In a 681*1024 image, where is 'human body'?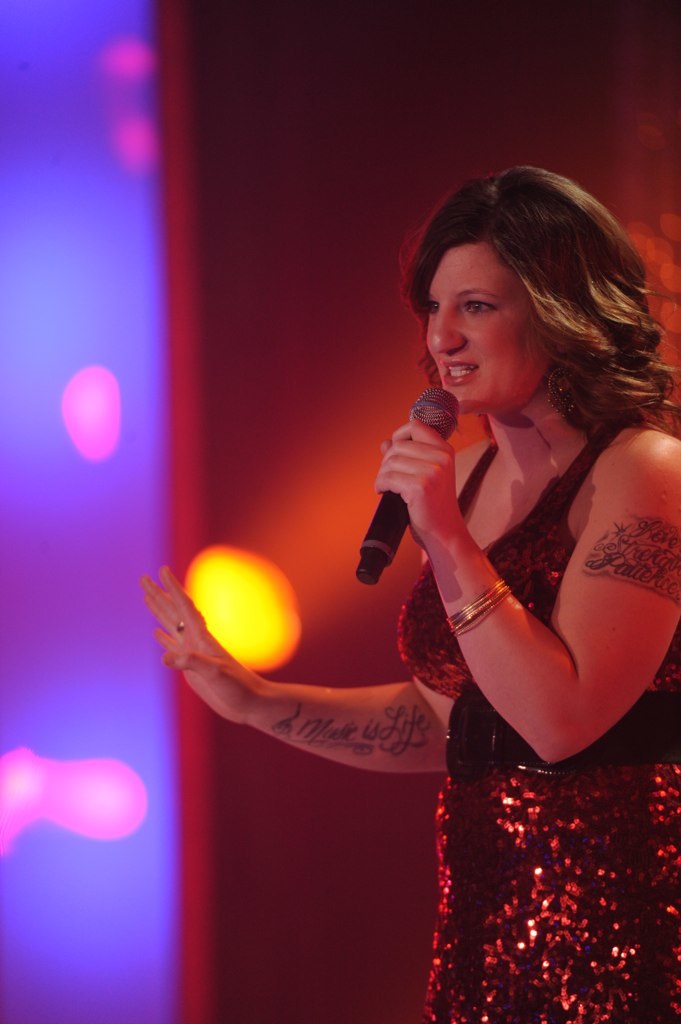
Rect(273, 165, 655, 1023).
